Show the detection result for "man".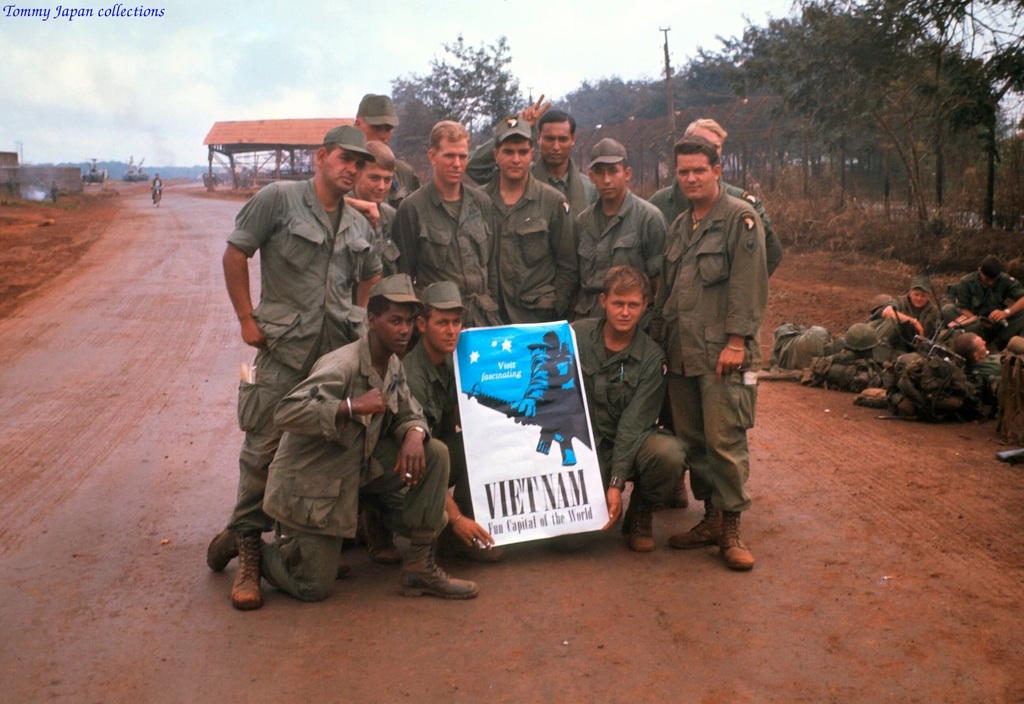
356 88 424 200.
